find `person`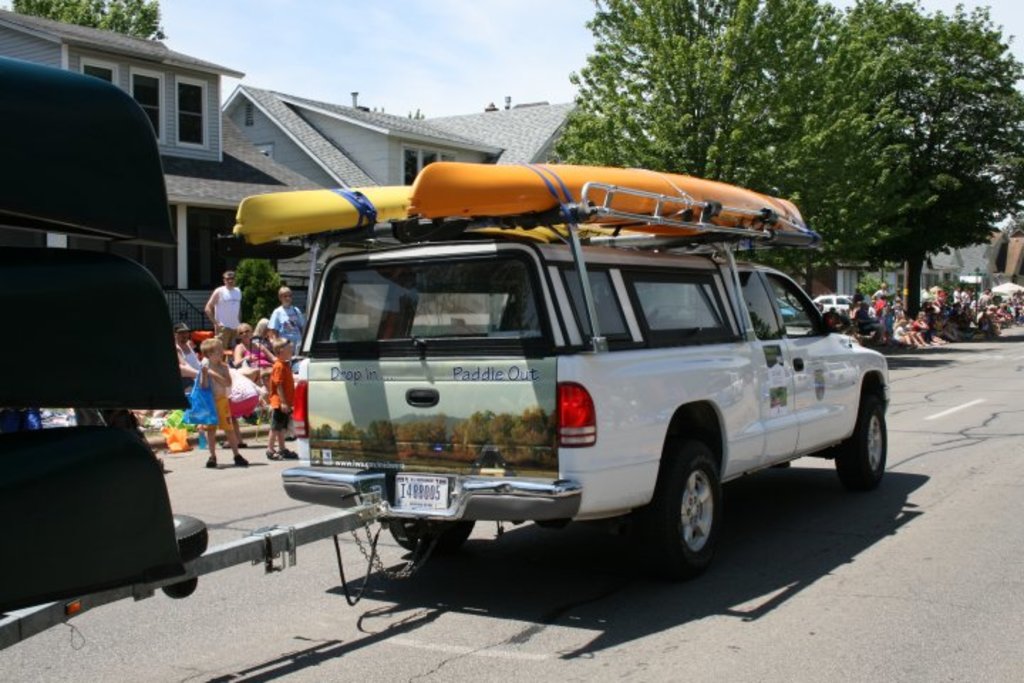
box(273, 346, 300, 461)
